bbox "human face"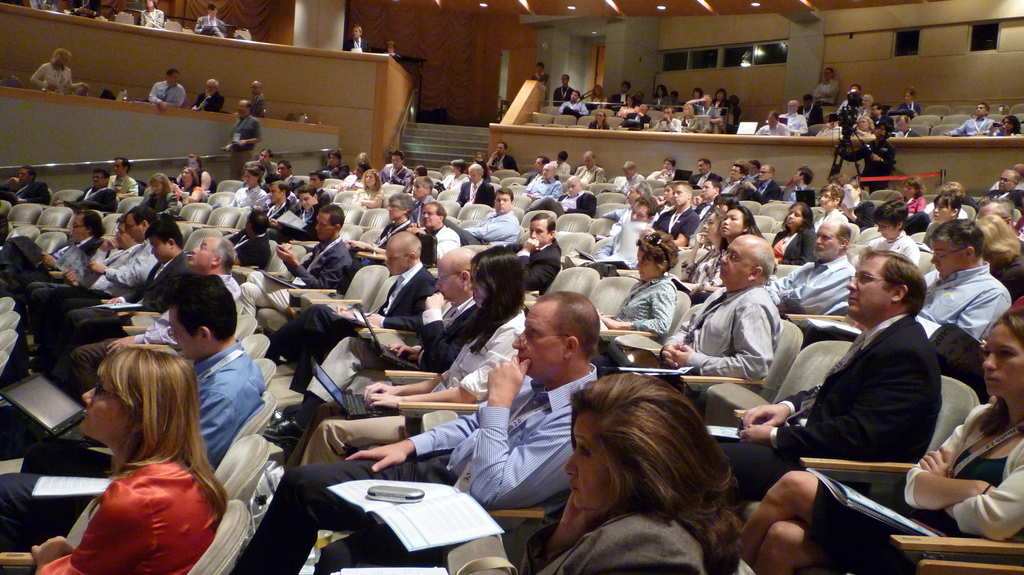
<region>564, 416, 607, 507</region>
